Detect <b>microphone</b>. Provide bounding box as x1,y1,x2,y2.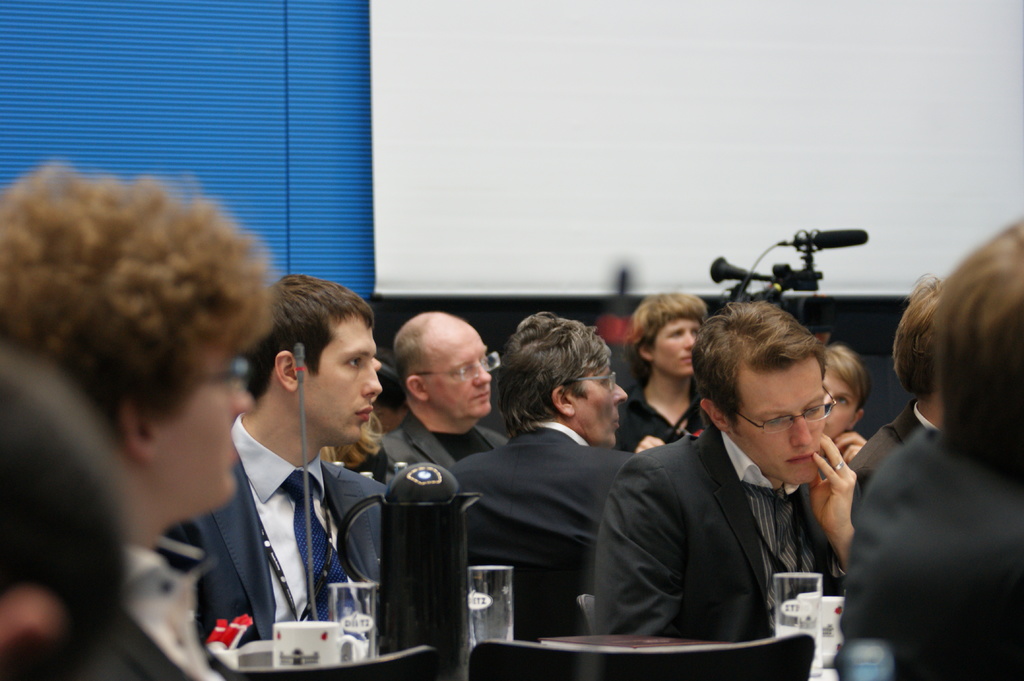
299,345,304,366.
